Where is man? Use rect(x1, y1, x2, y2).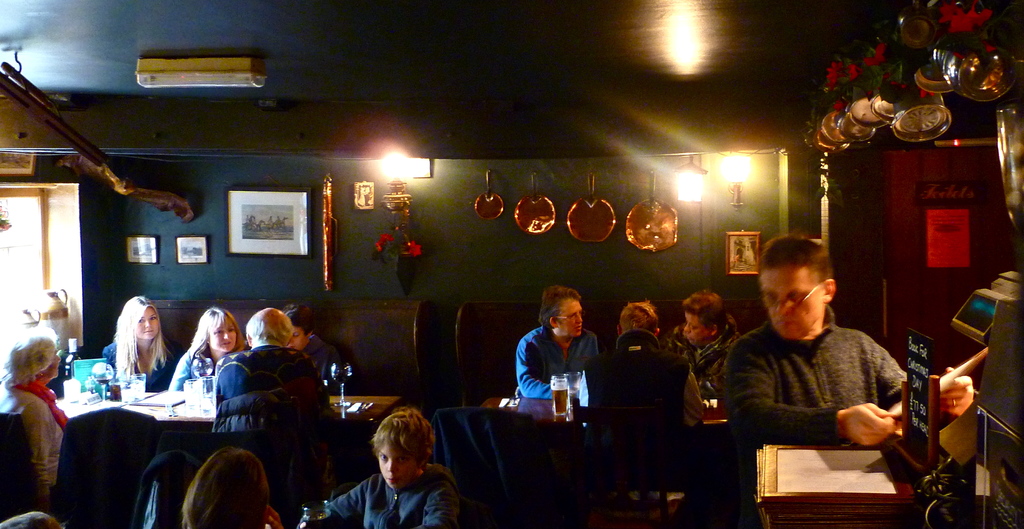
rect(327, 405, 465, 528).
